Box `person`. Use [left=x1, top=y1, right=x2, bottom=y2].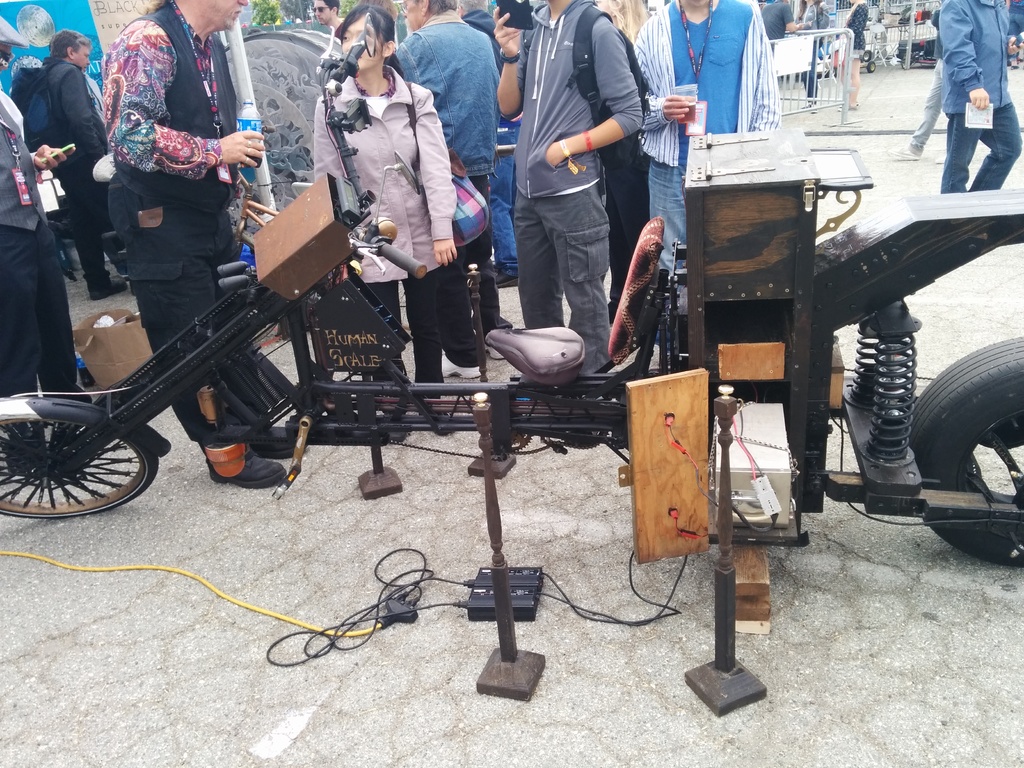
[left=100, top=0, right=317, bottom=491].
